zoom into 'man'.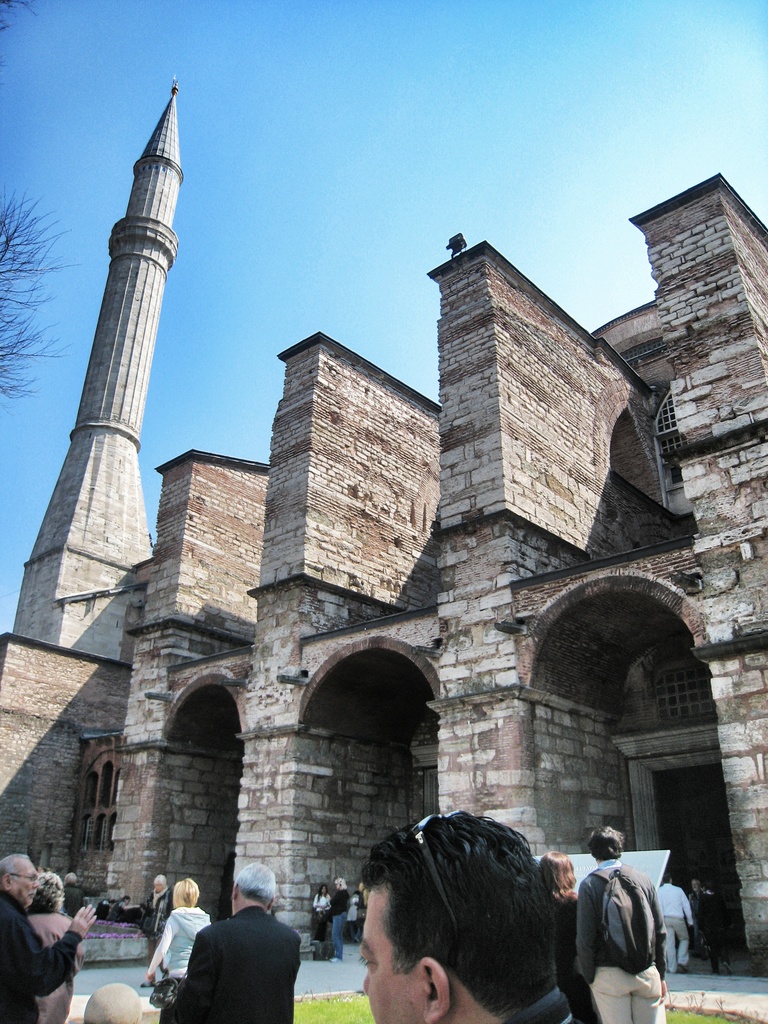
Zoom target: 693:879:723:973.
